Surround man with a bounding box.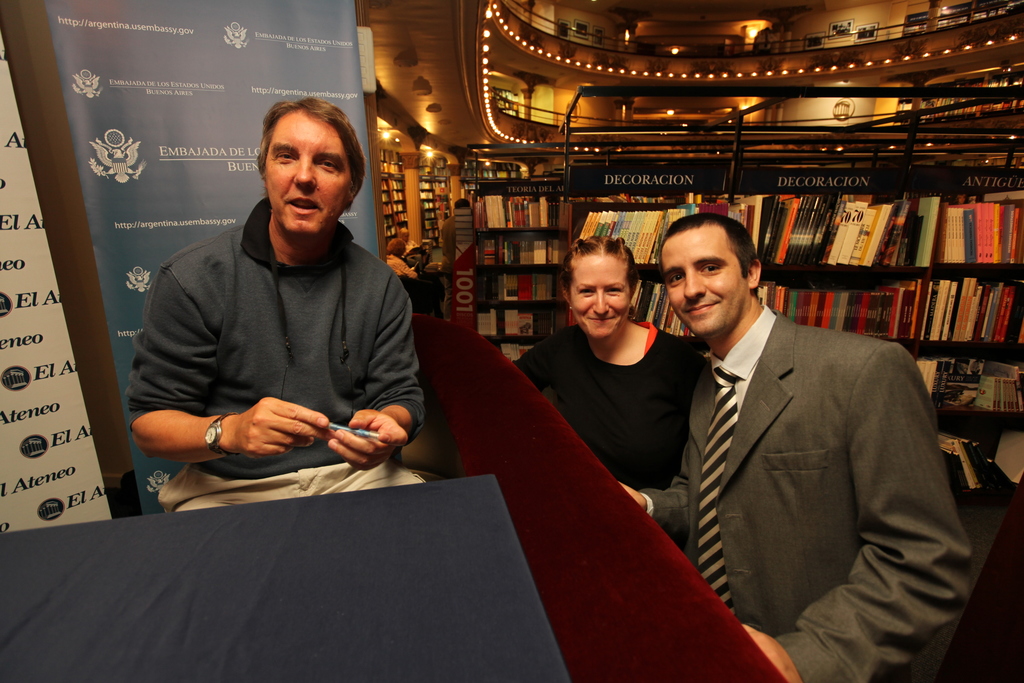
x1=118, y1=106, x2=442, y2=520.
